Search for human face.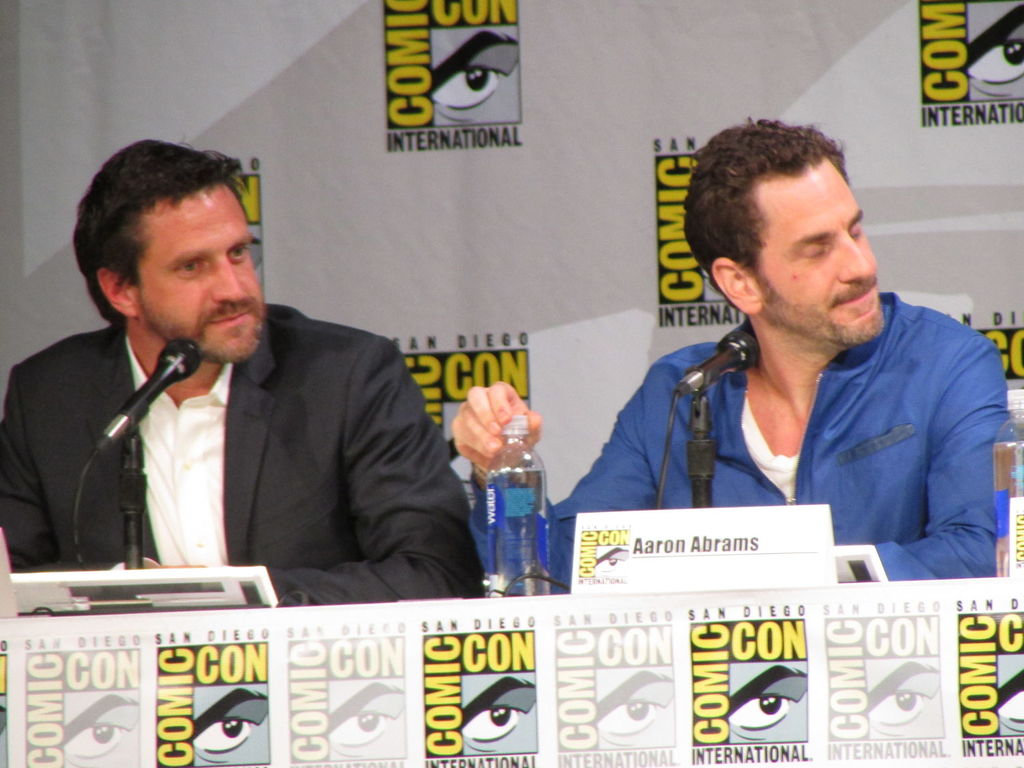
Found at Rect(134, 181, 257, 352).
